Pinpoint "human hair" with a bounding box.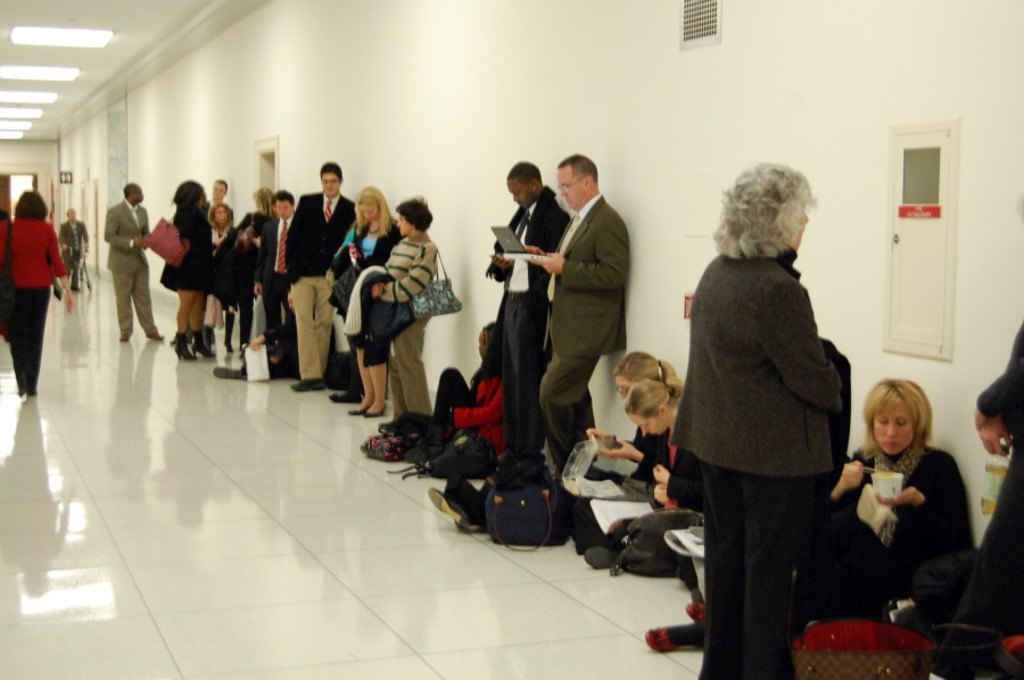
x1=556, y1=150, x2=602, y2=184.
